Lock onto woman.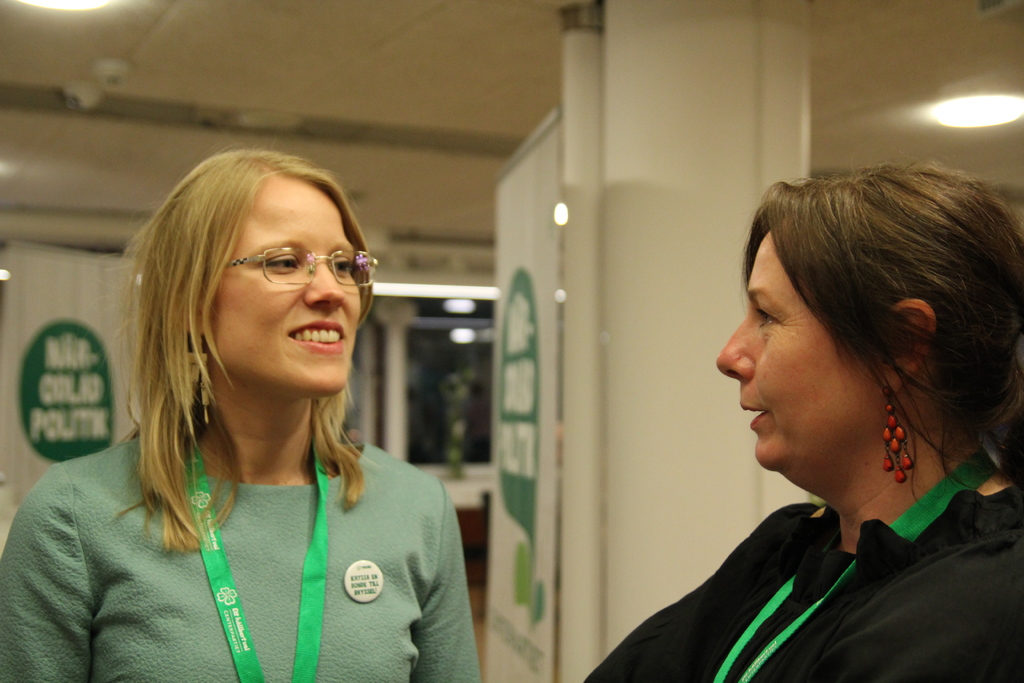
Locked: select_region(582, 157, 1023, 682).
